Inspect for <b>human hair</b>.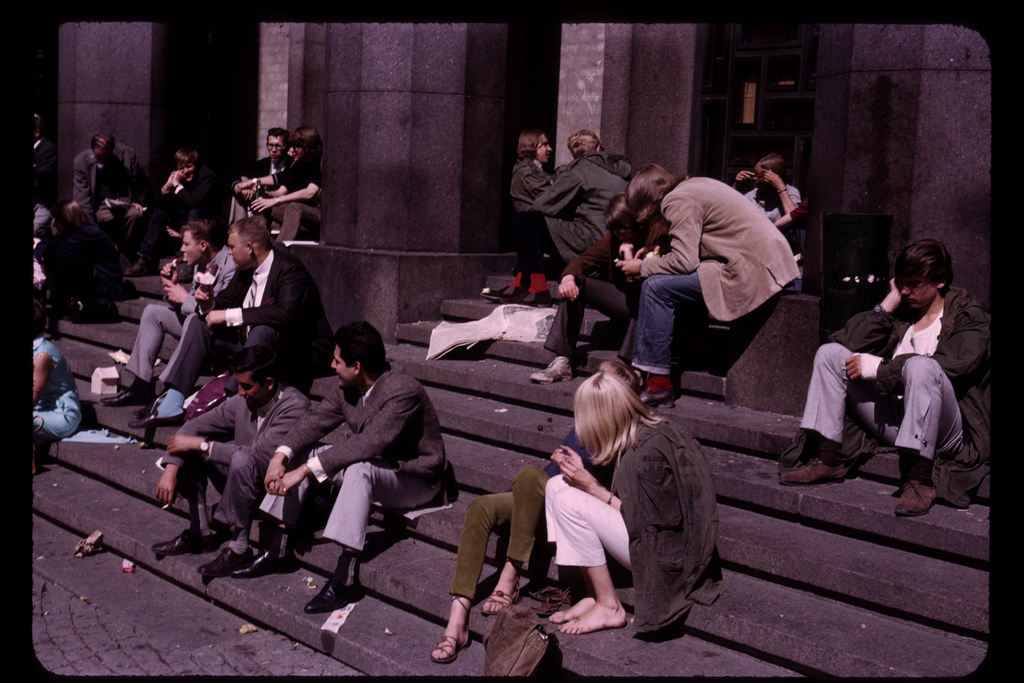
Inspection: [x1=331, y1=323, x2=388, y2=386].
